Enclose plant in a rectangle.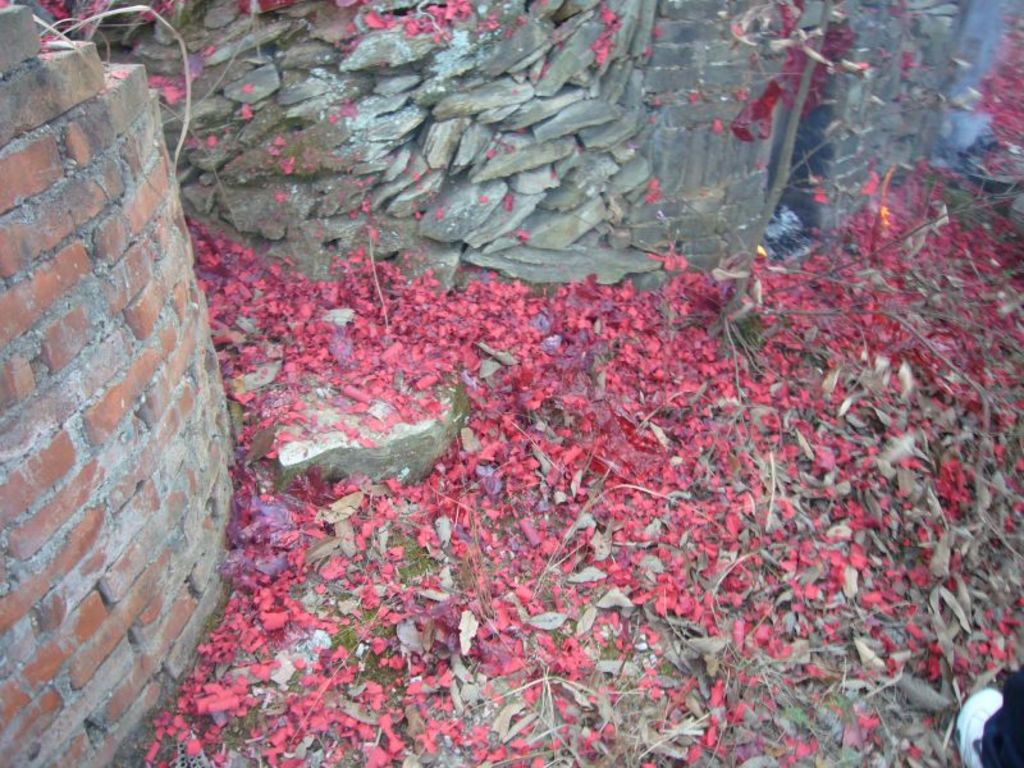
crop(681, 0, 977, 371).
